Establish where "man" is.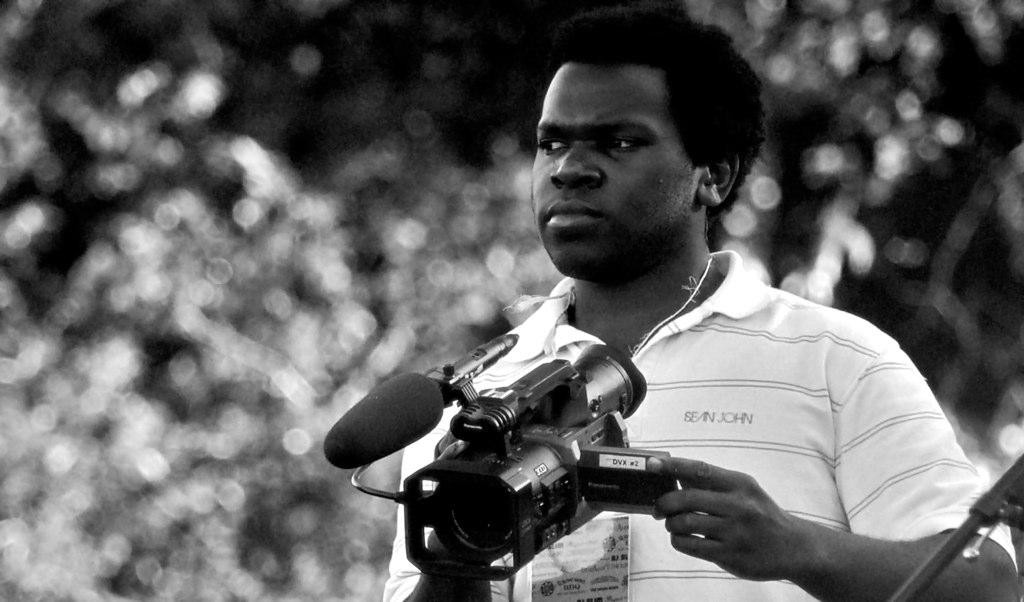
Established at bbox=[383, 5, 1023, 601].
